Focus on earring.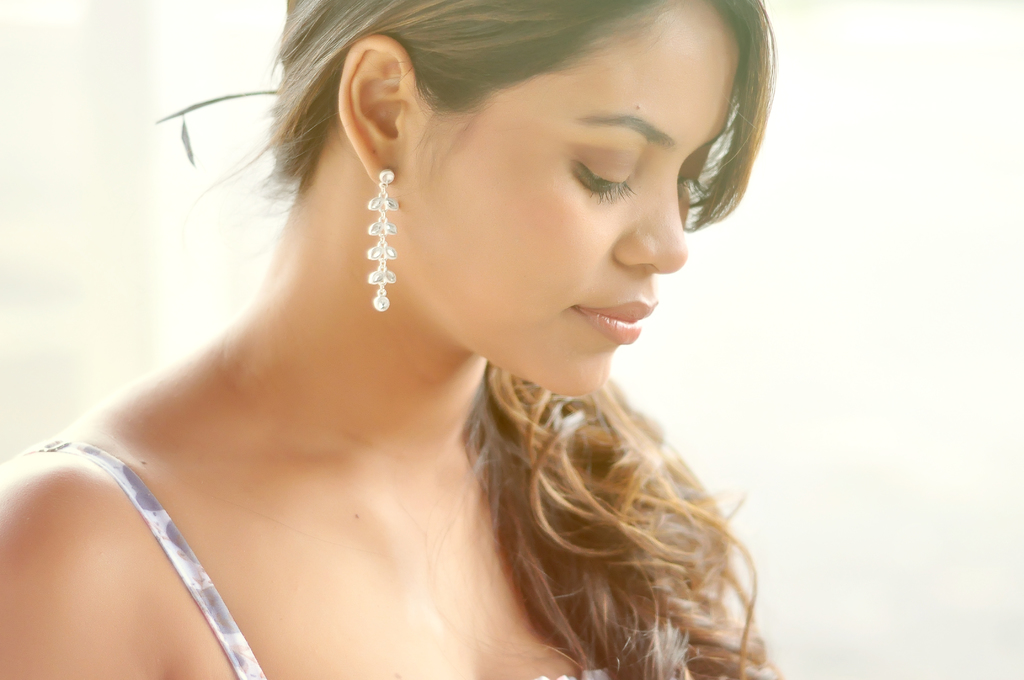
Focused at <region>364, 167, 400, 316</region>.
